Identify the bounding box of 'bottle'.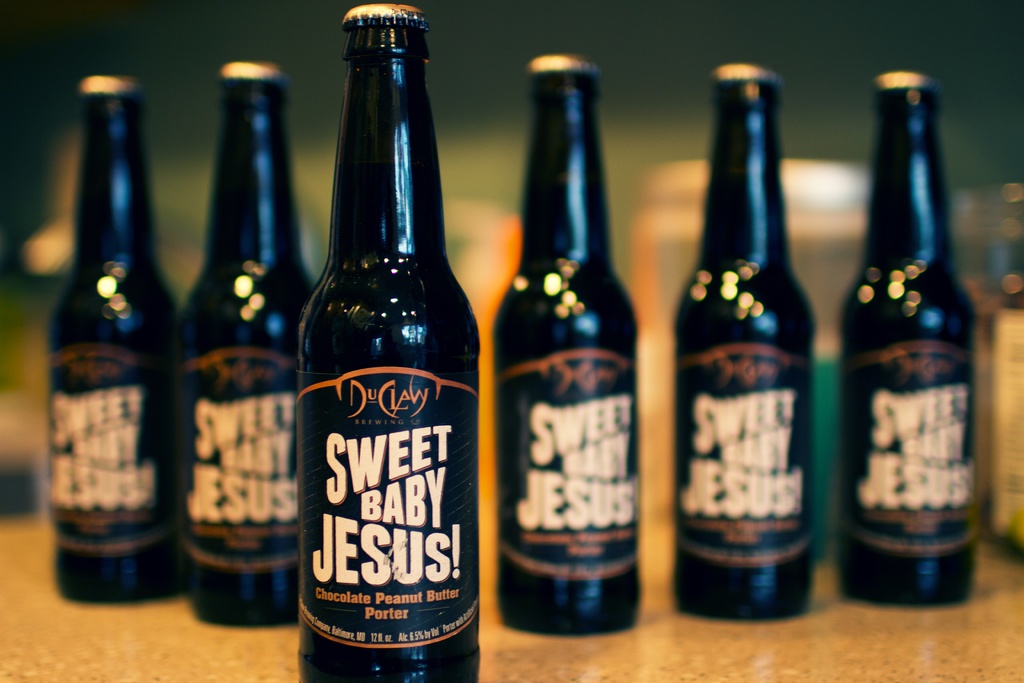
bbox(494, 49, 642, 638).
